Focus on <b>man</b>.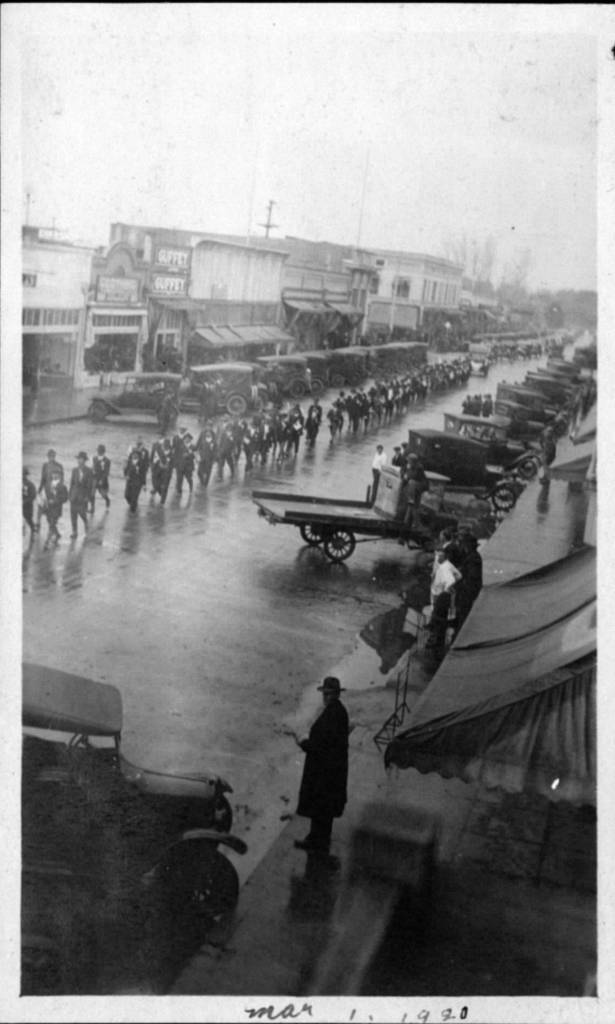
Focused at crop(35, 444, 62, 482).
